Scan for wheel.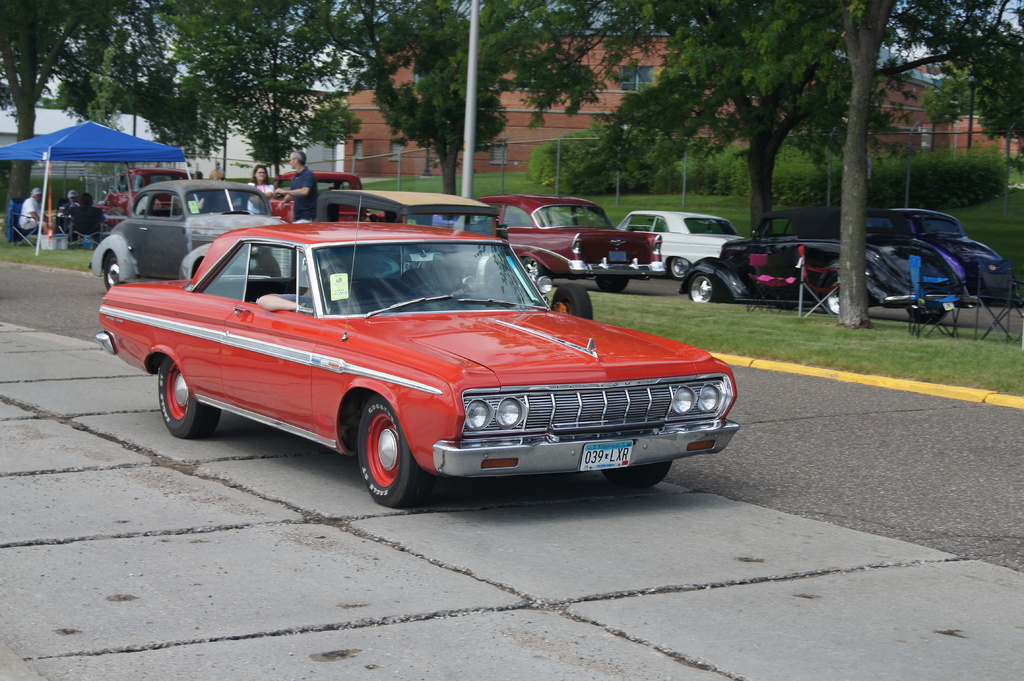
Scan result: BBox(349, 405, 414, 500).
